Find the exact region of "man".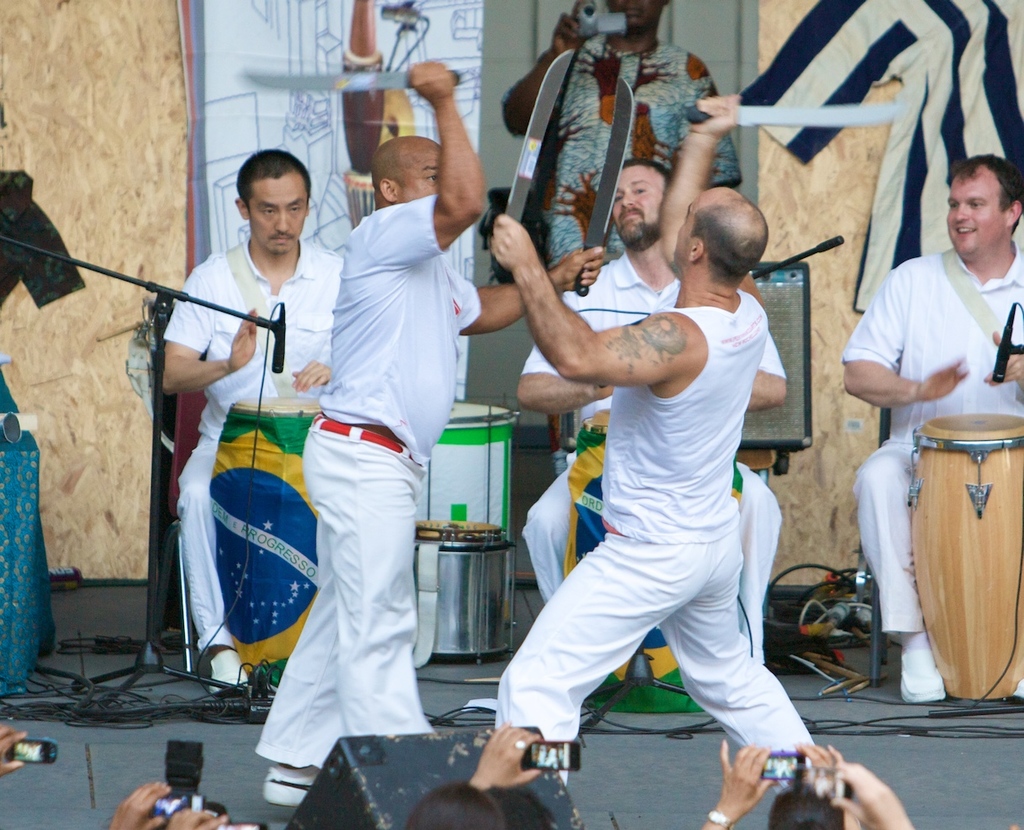
Exact region: (left=513, top=156, right=788, bottom=669).
